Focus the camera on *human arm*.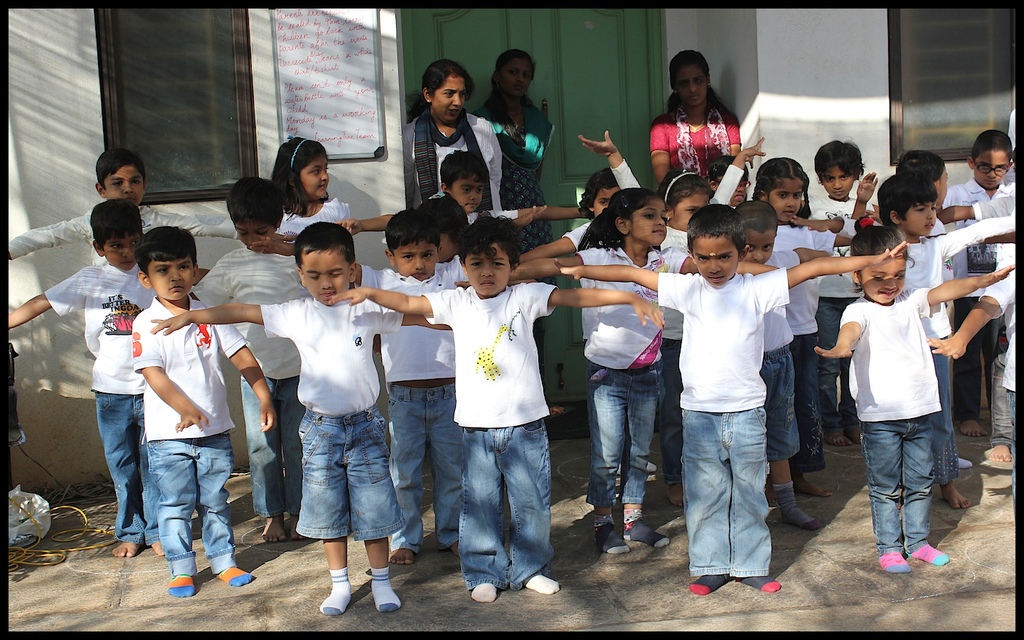
Focus region: detection(214, 291, 279, 432).
